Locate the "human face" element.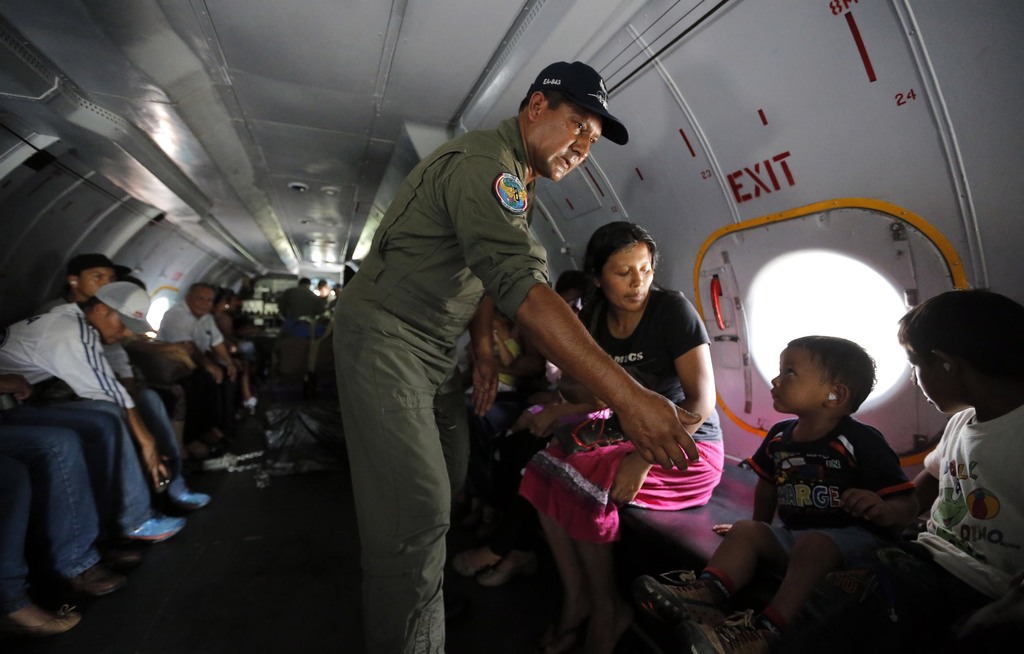
Element bbox: <bbox>602, 244, 655, 308</bbox>.
